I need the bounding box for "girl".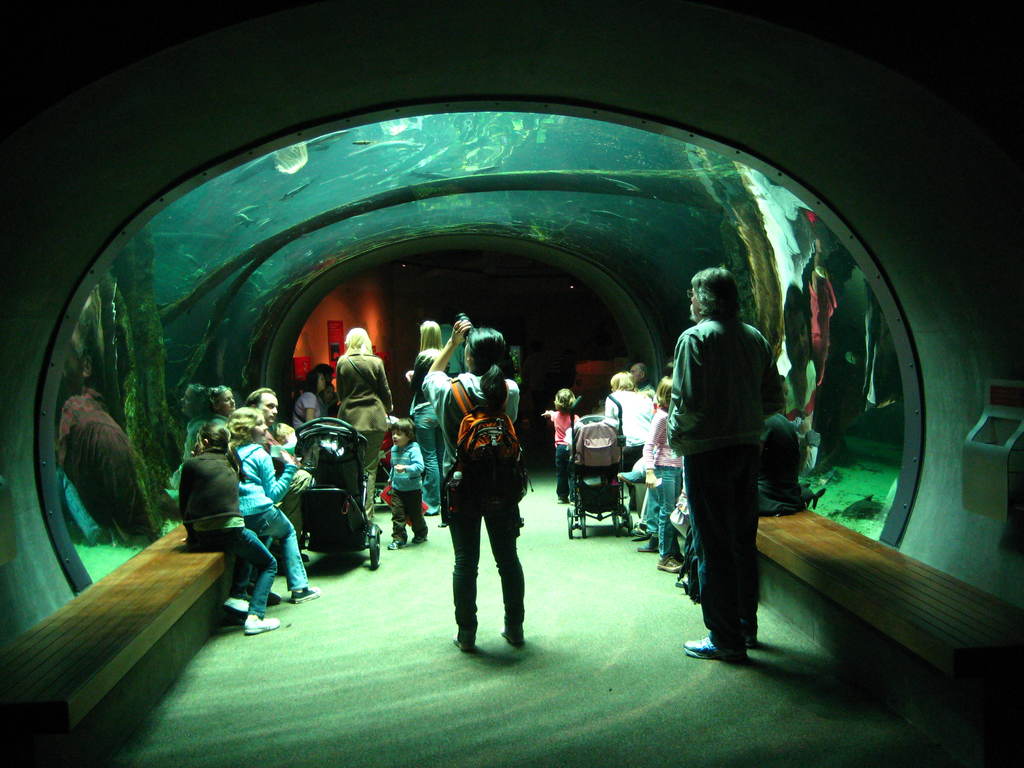
Here it is: 543,388,579,493.
